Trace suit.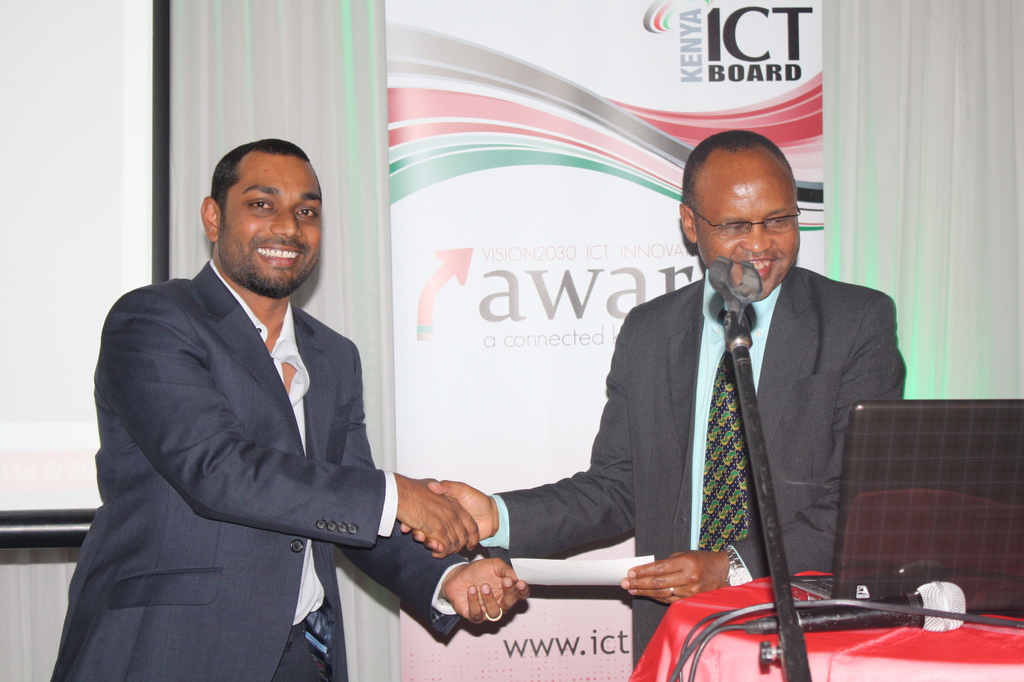
Traced to 72:171:469:667.
